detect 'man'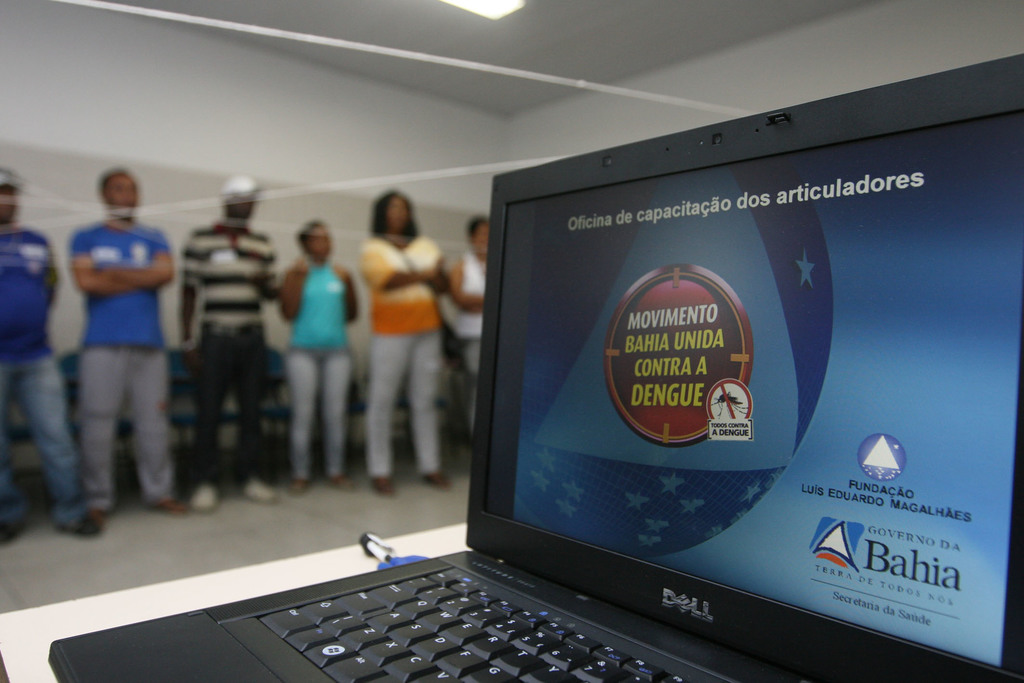
(left=0, top=168, right=100, bottom=533)
